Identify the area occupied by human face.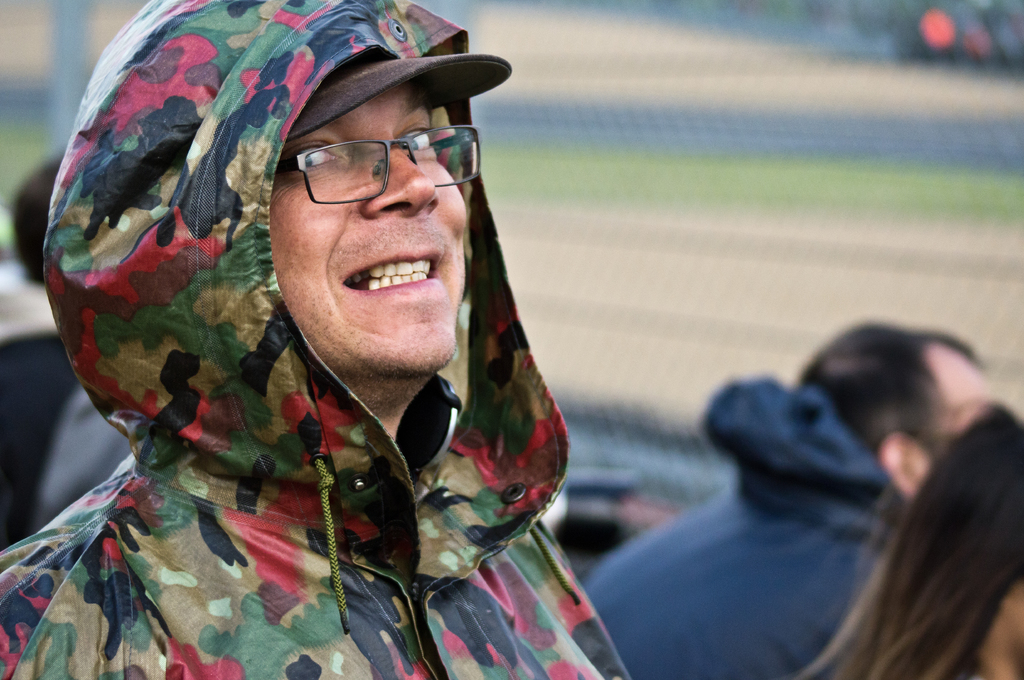
Area: (x1=269, y1=74, x2=465, y2=382).
